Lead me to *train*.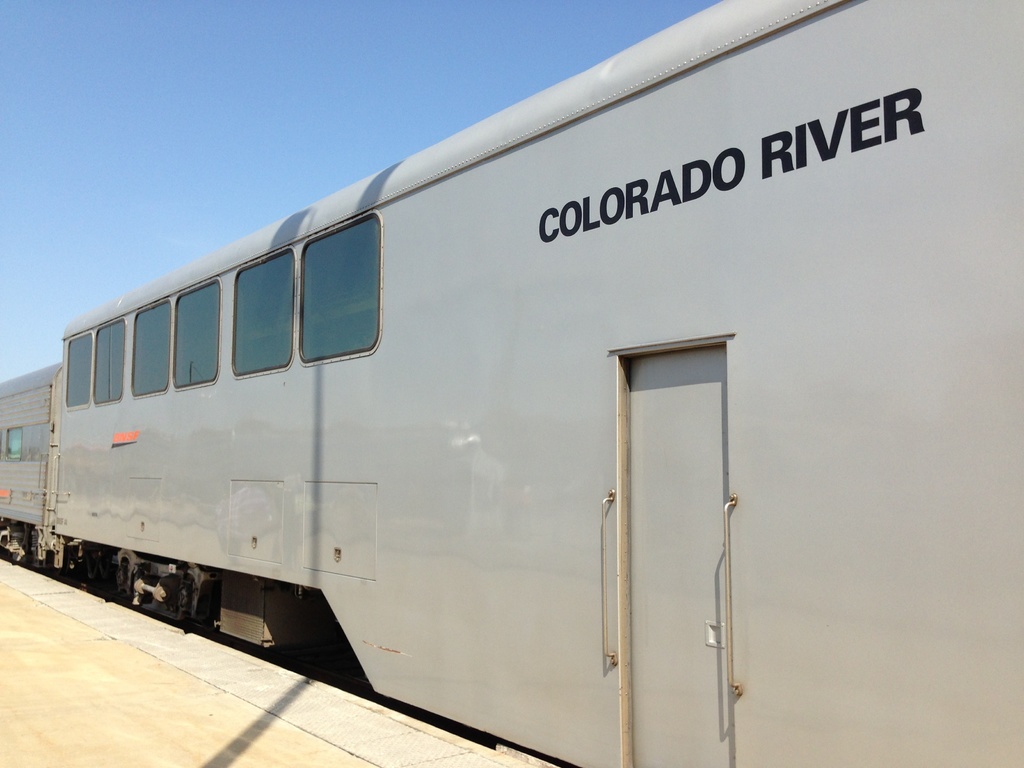
Lead to box(0, 0, 1023, 767).
